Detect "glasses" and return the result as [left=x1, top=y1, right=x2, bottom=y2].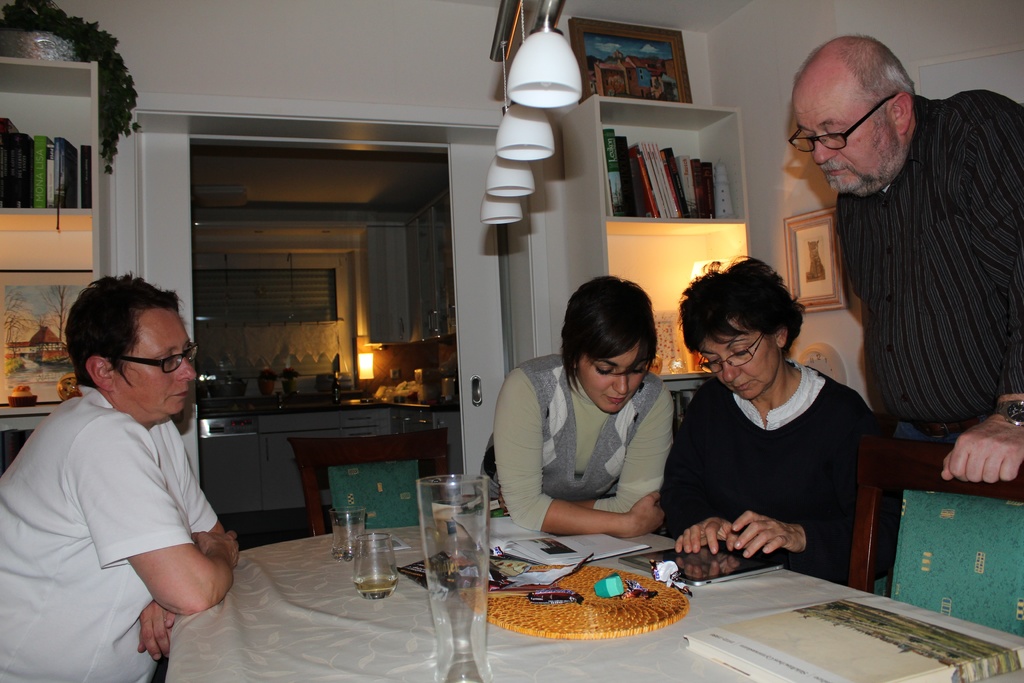
[left=800, top=100, right=924, bottom=149].
